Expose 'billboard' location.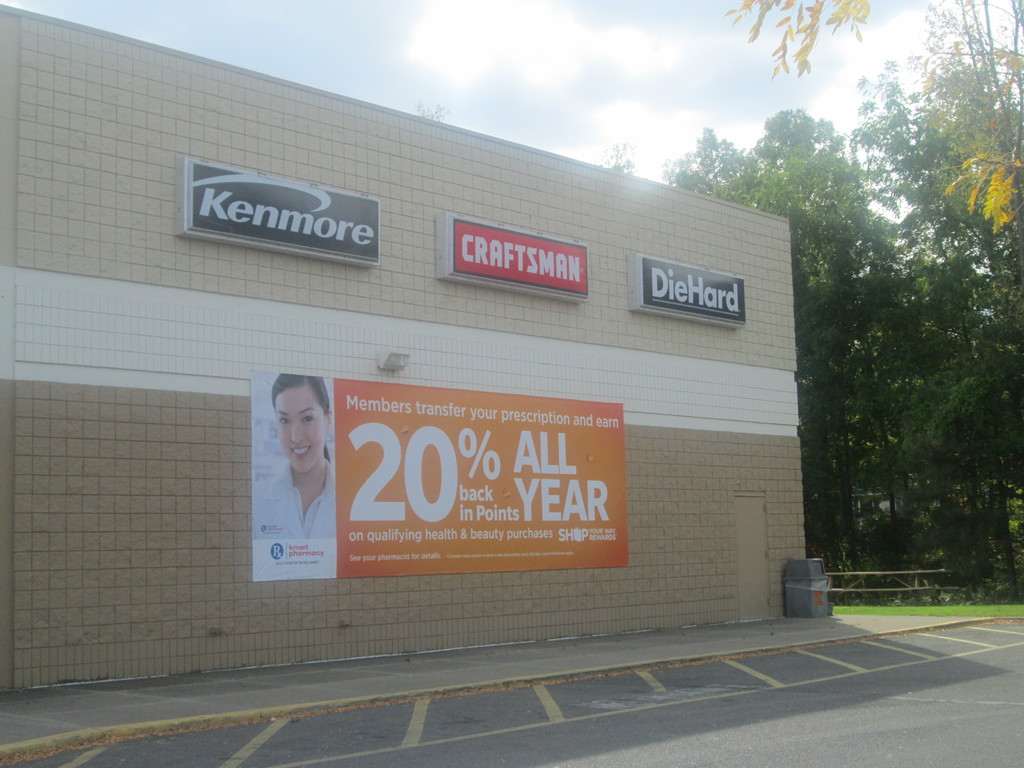
Exposed at [441, 219, 586, 300].
